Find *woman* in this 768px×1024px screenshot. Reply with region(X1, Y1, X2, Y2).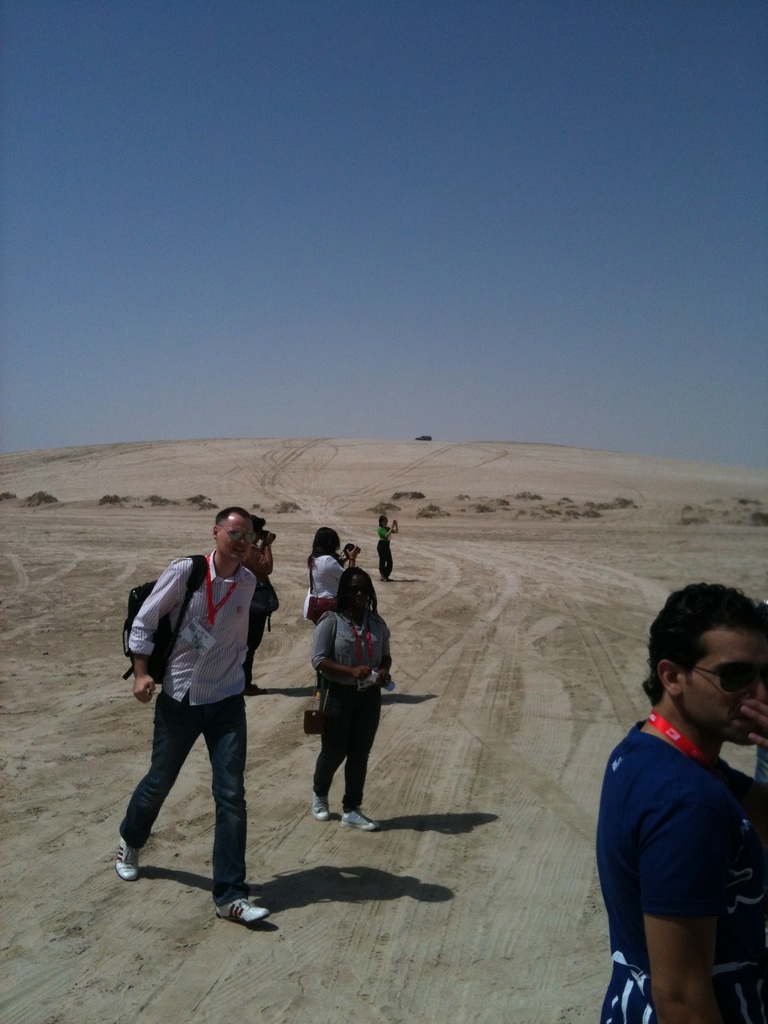
region(297, 524, 363, 654).
